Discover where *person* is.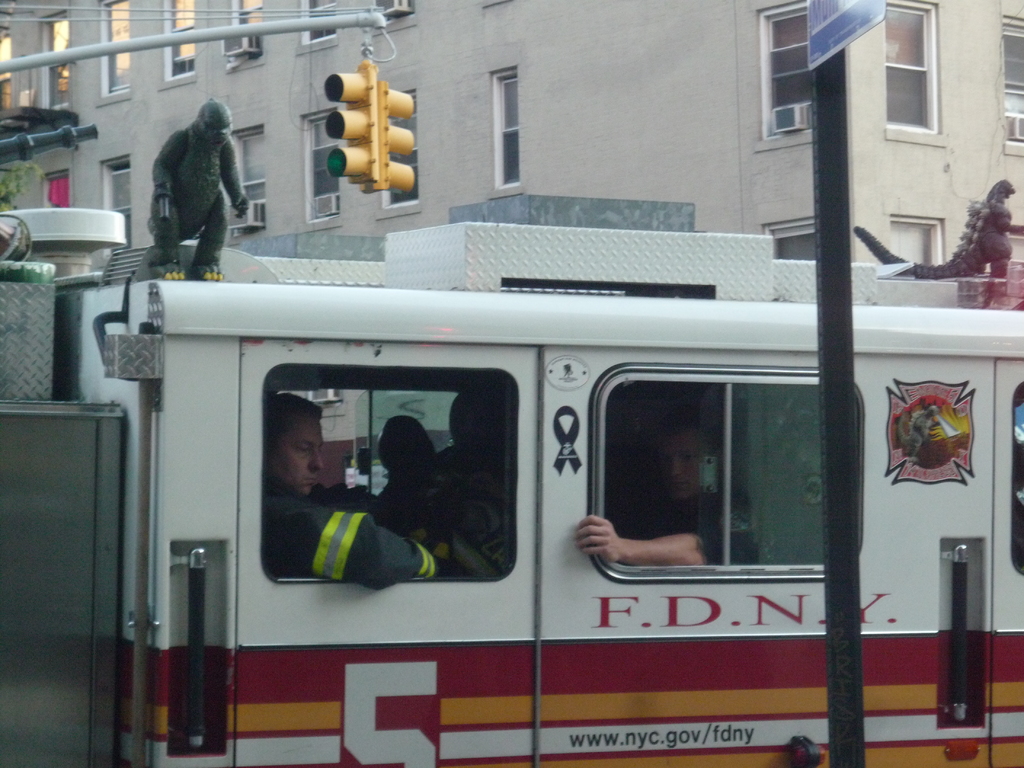
Discovered at [413,383,513,574].
